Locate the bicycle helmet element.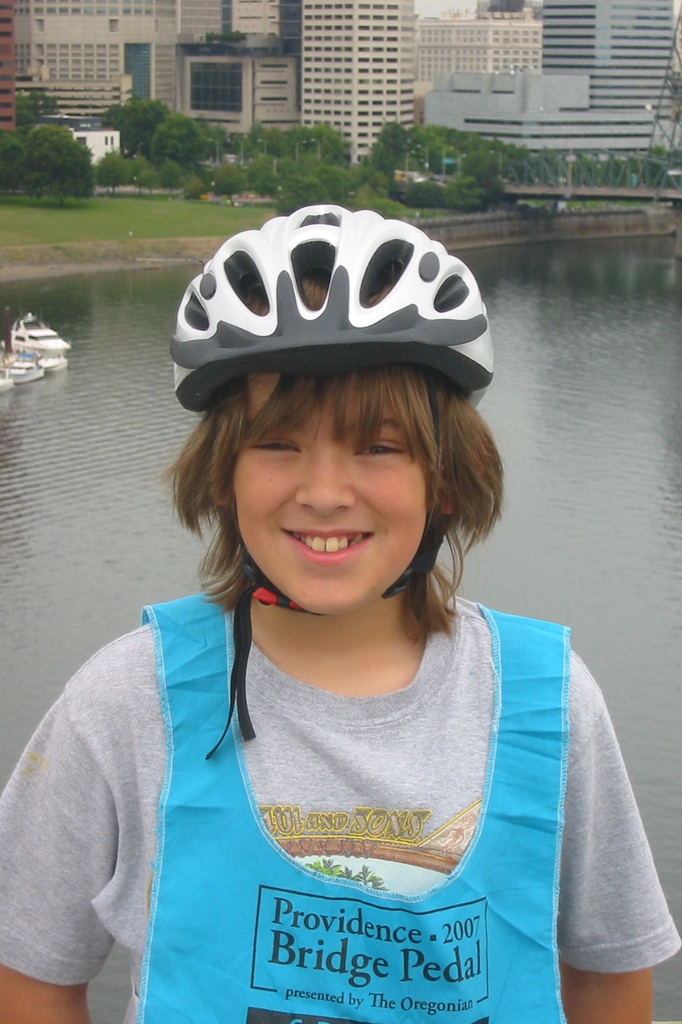
Element bbox: locate(169, 207, 484, 745).
